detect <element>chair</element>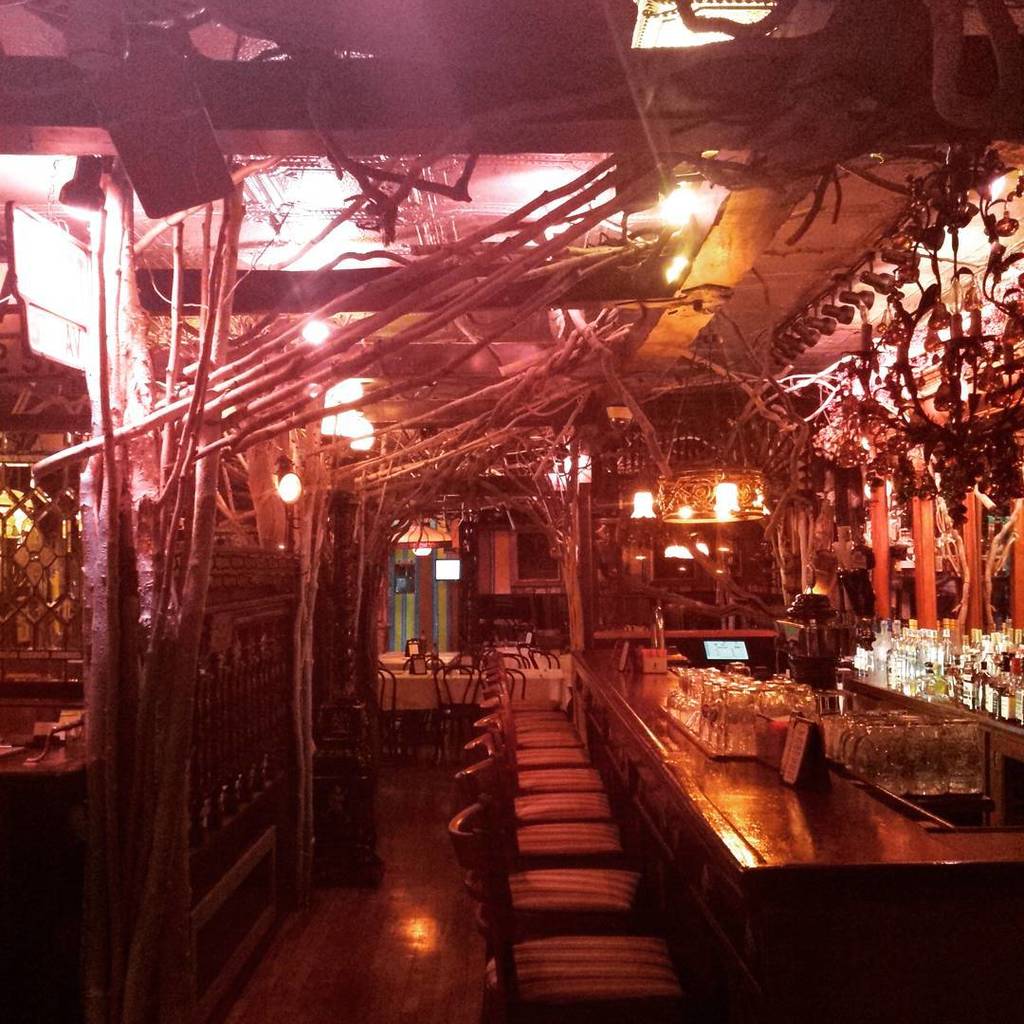
detection(475, 714, 613, 810)
